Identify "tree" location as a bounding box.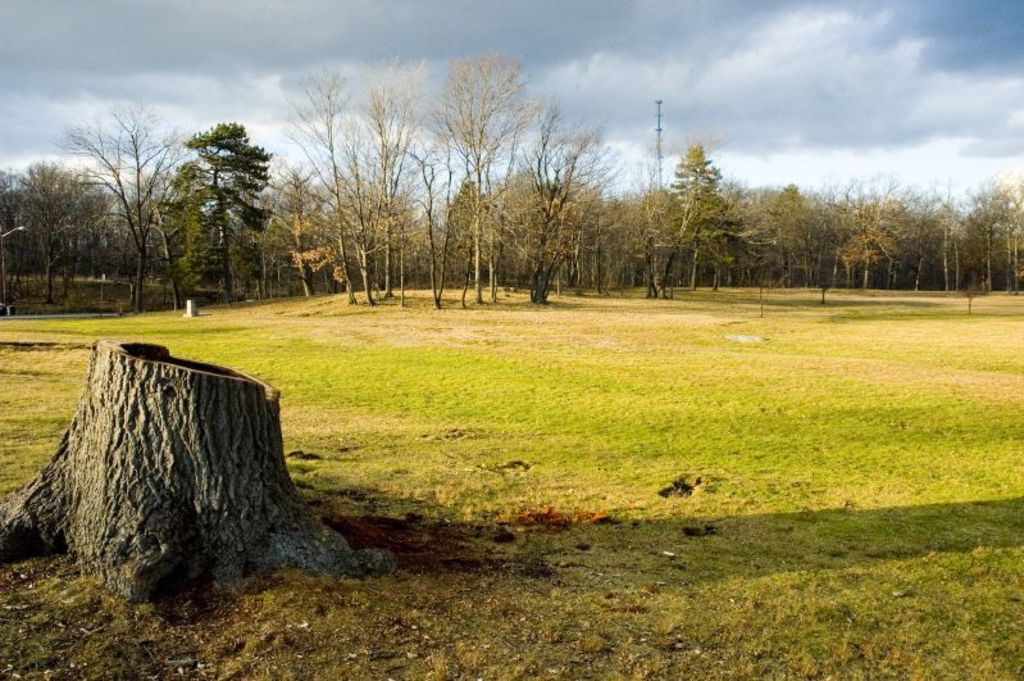
Rect(149, 106, 279, 299).
